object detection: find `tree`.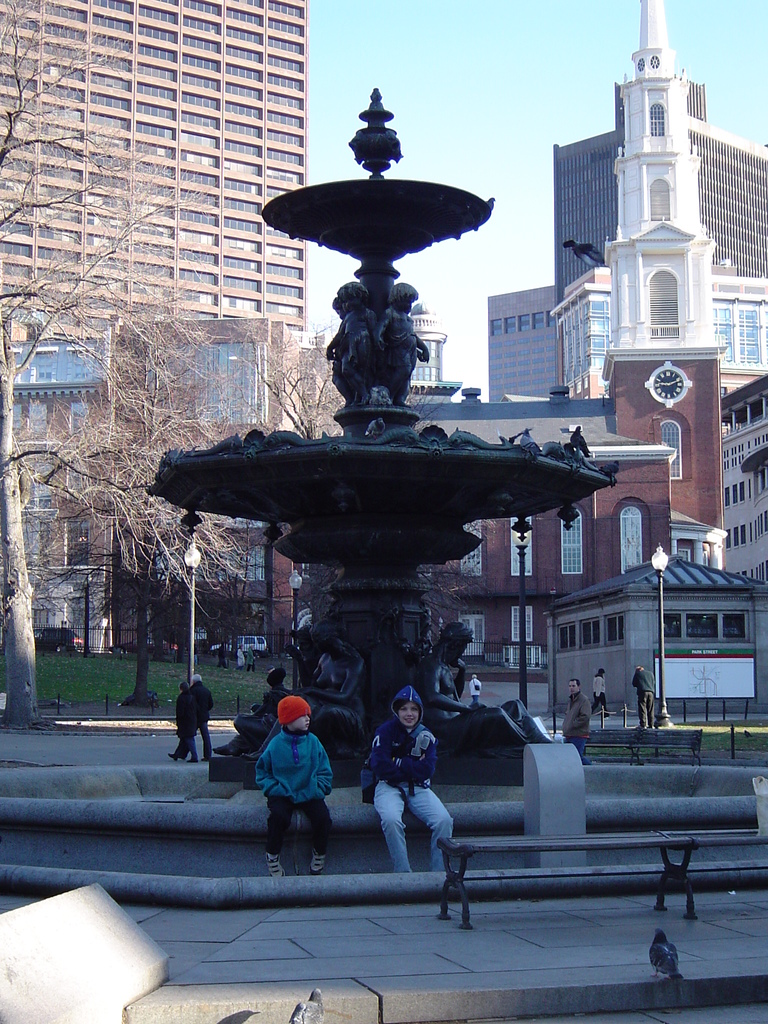
[234,314,342,436].
